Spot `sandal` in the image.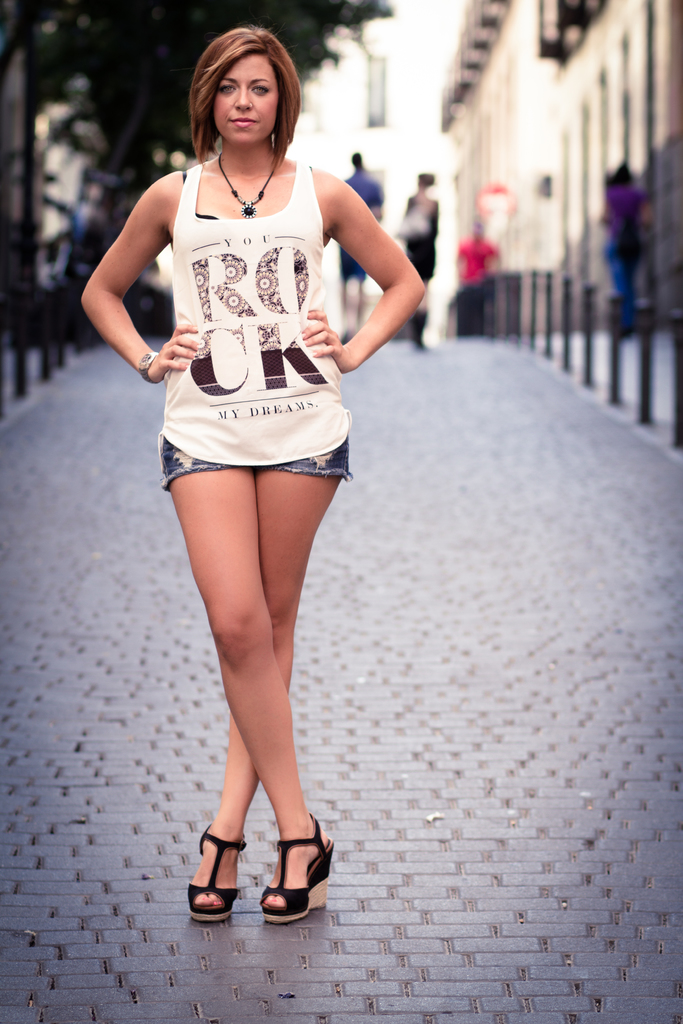
`sandal` found at (left=186, top=825, right=246, bottom=923).
